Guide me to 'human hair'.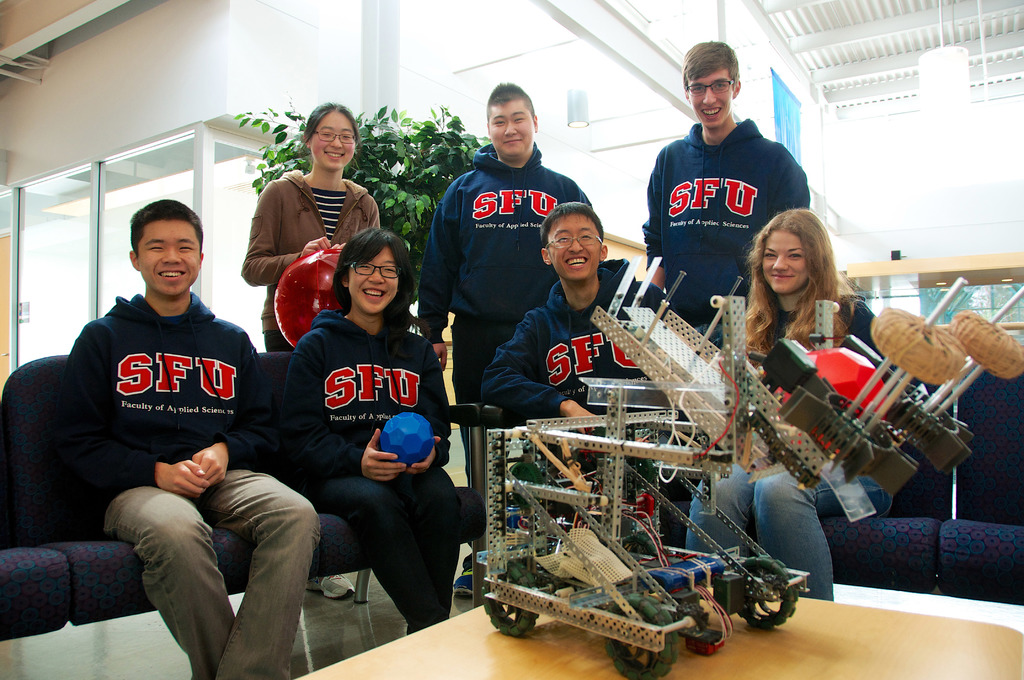
Guidance: [left=751, top=206, right=849, bottom=341].
